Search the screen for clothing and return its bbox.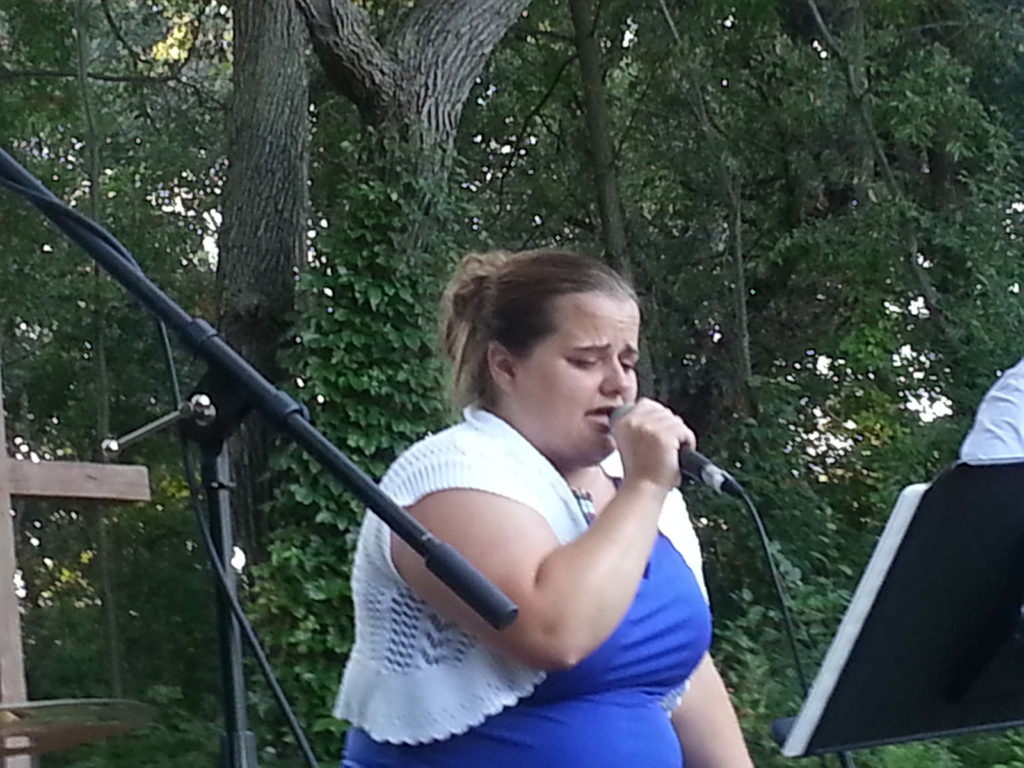
Found: [x1=326, y1=403, x2=711, y2=767].
